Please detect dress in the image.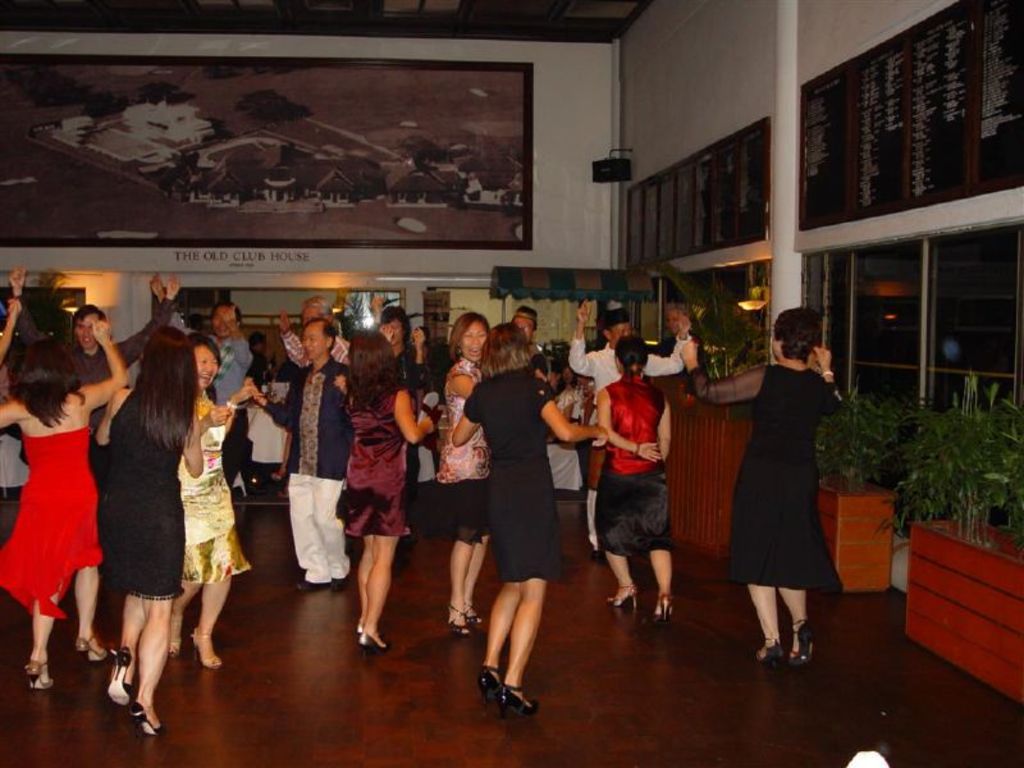
<box>180,413,255,586</box>.
